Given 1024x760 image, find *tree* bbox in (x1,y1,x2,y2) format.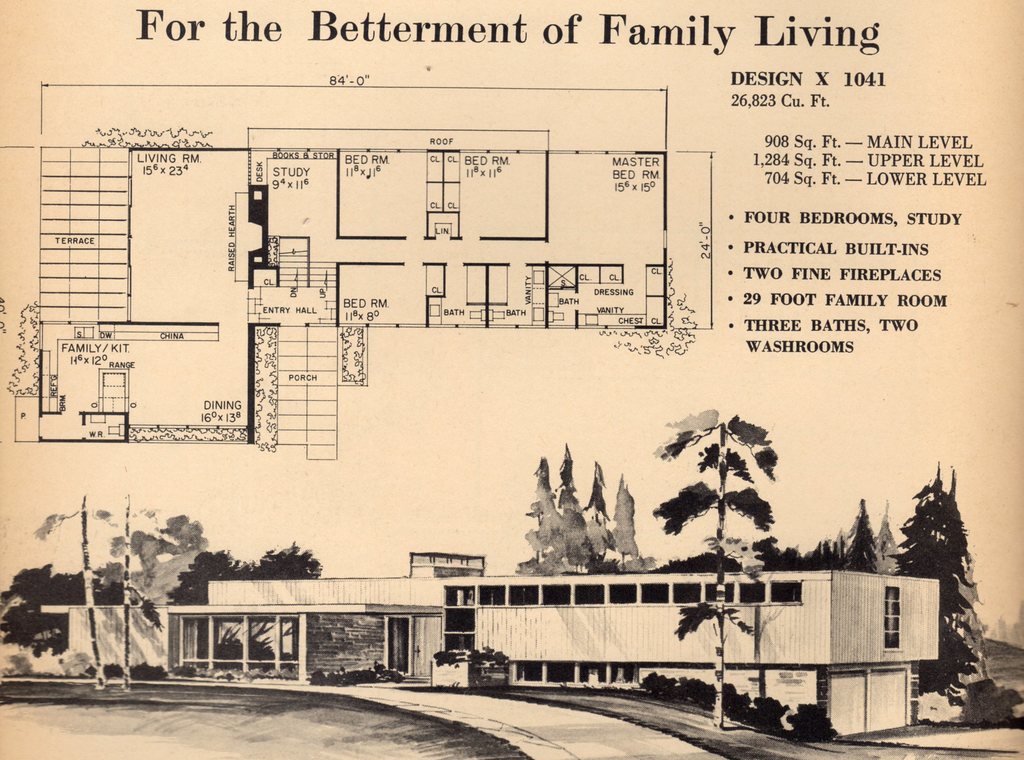
(93,490,164,686).
